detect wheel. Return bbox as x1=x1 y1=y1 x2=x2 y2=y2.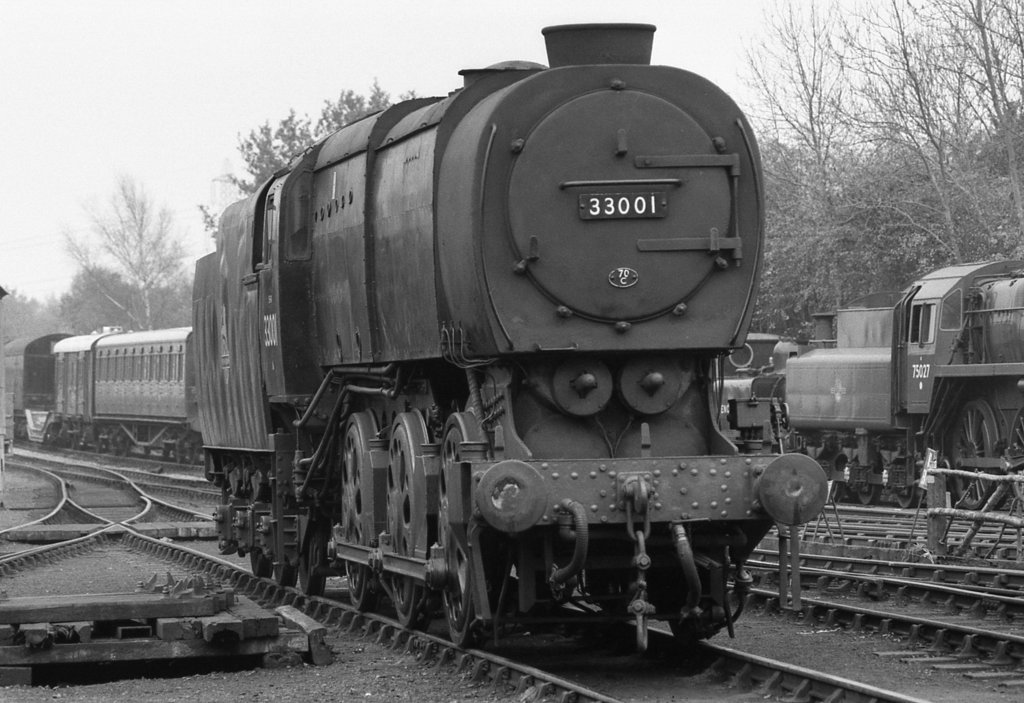
x1=945 y1=402 x2=1000 y2=511.
